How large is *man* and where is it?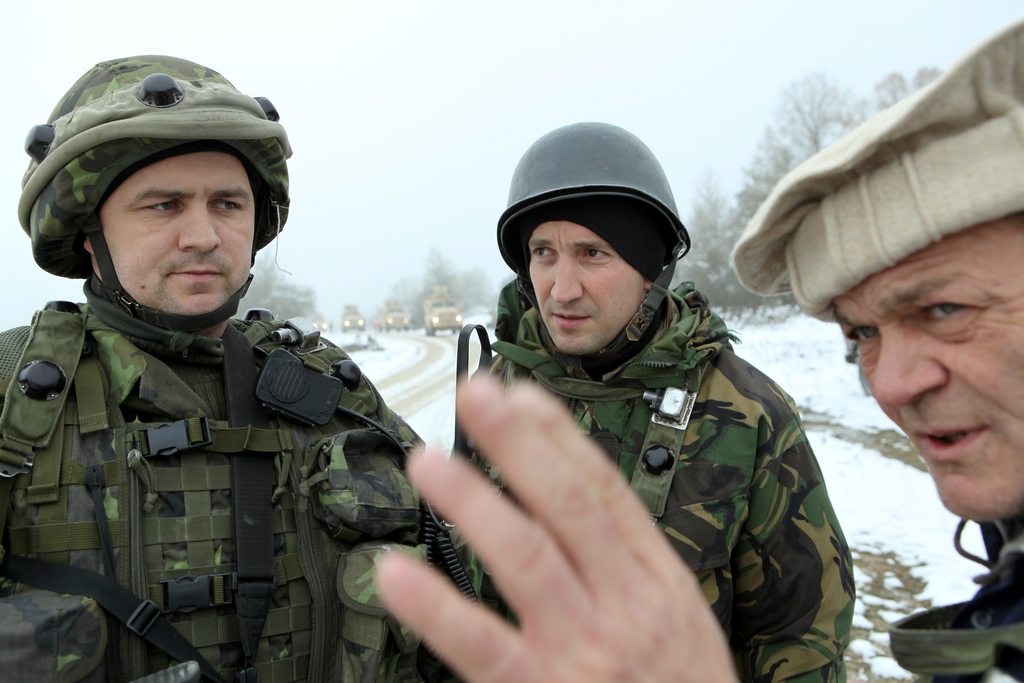
Bounding box: box=[374, 19, 1023, 682].
